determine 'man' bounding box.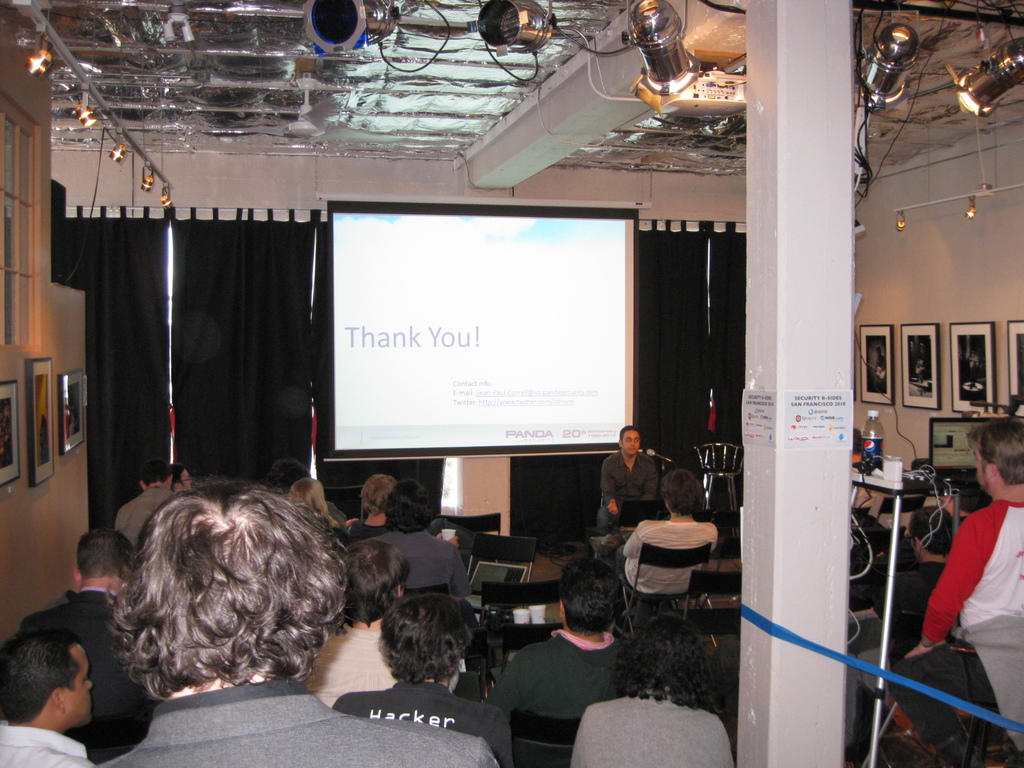
Determined: locate(92, 483, 501, 767).
